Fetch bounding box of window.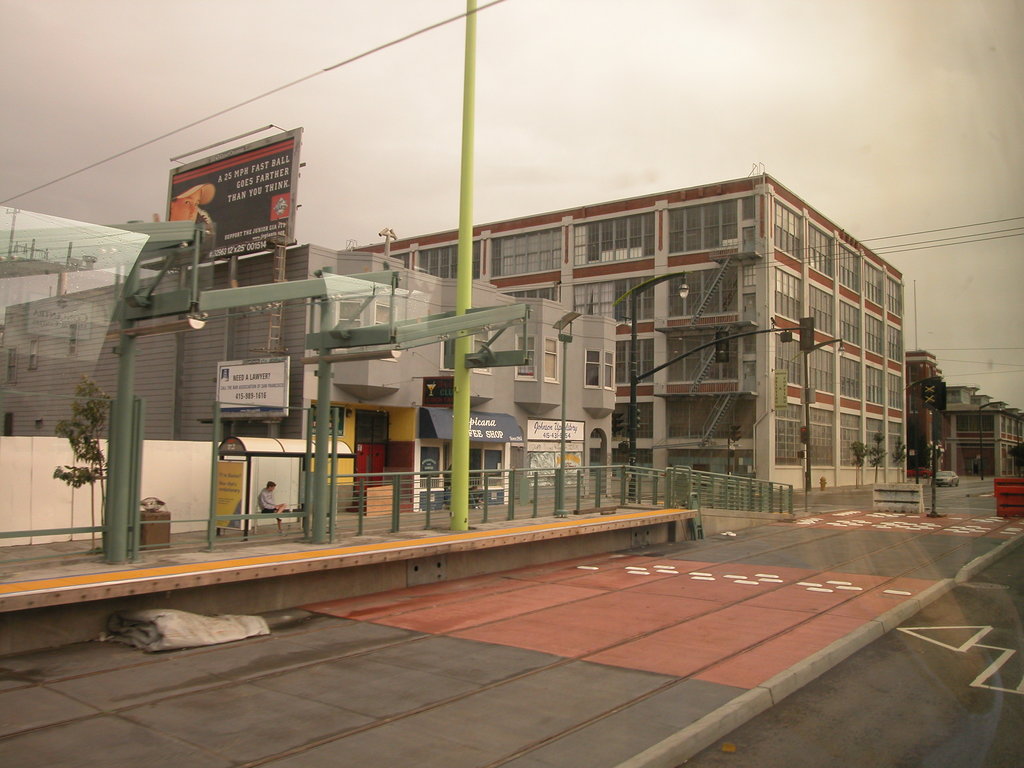
Bbox: 957,416,993,440.
